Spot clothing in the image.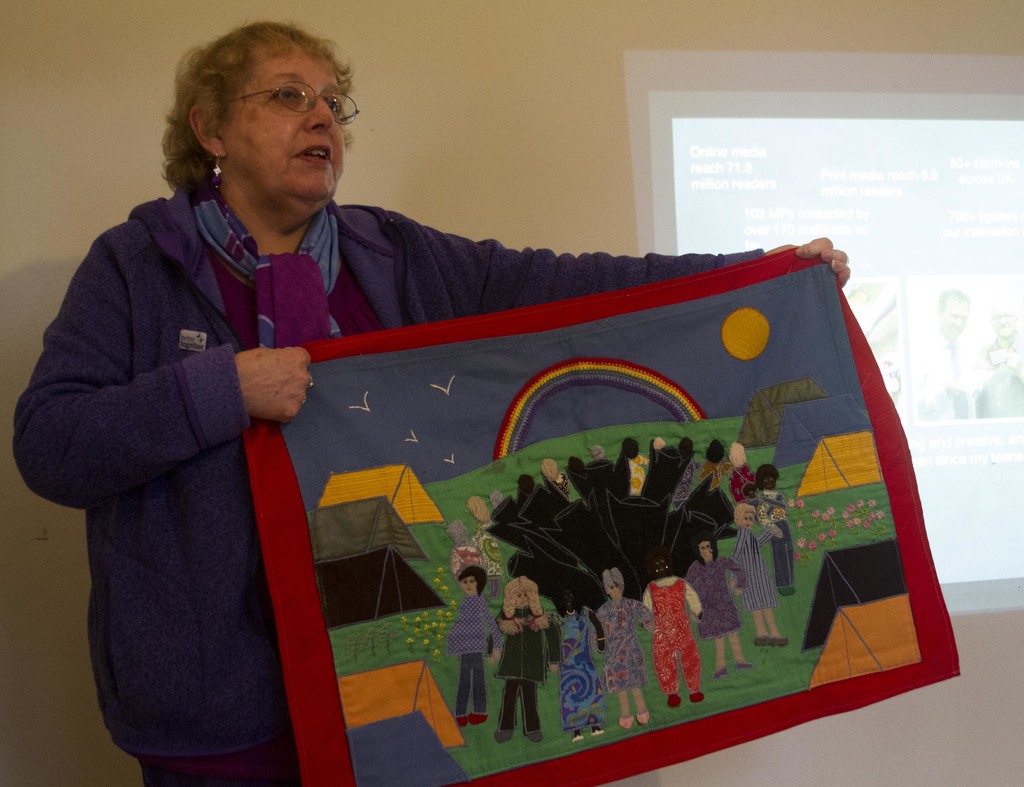
clothing found at <bbox>487, 595, 548, 742</bbox>.
